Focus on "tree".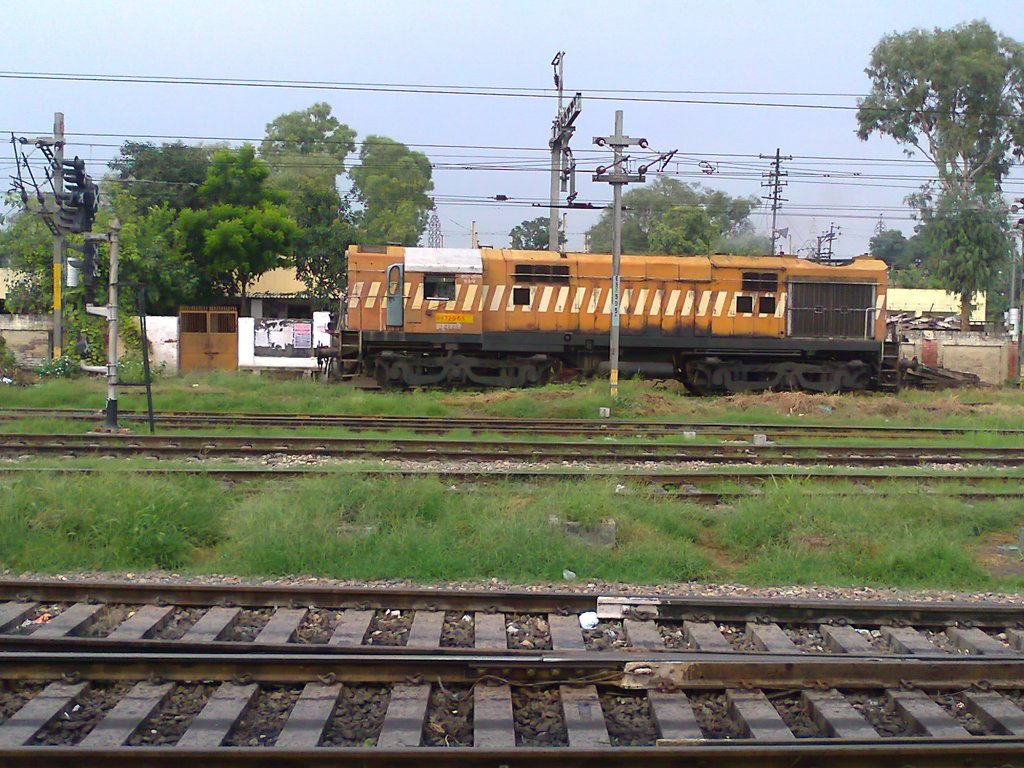
Focused at 288,186,361,323.
